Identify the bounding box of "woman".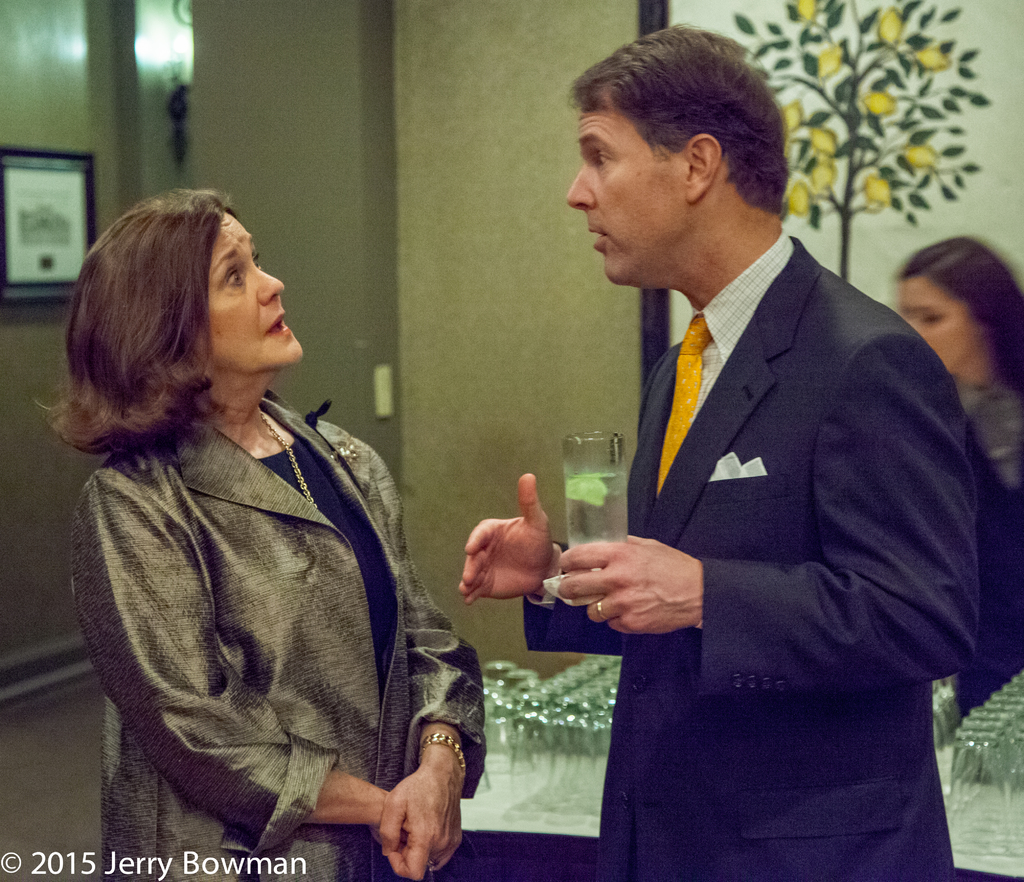
(x1=58, y1=183, x2=494, y2=881).
